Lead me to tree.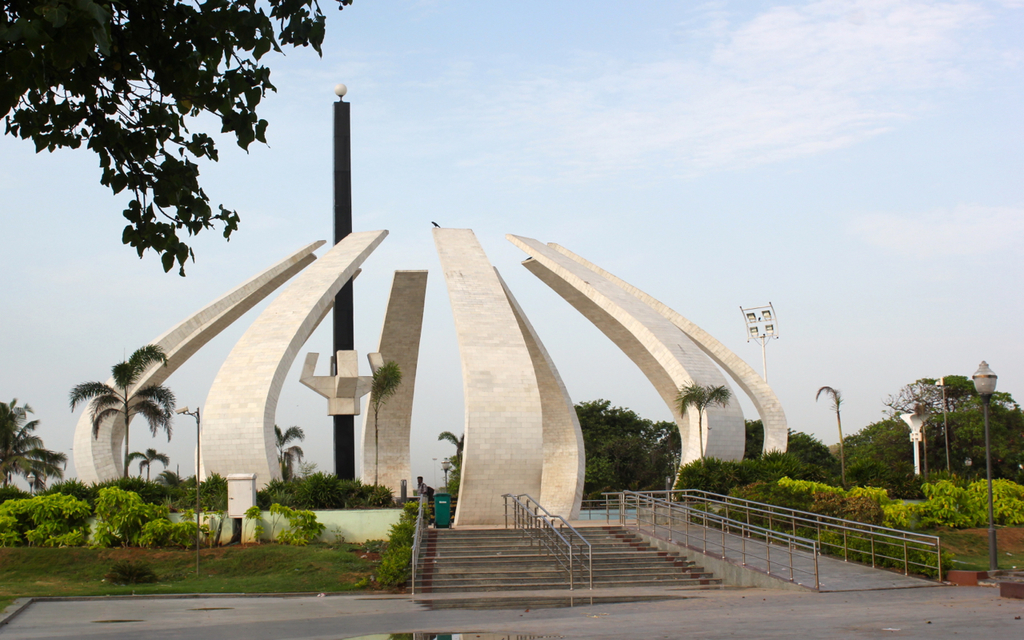
Lead to <region>566, 399, 675, 495</region>.
